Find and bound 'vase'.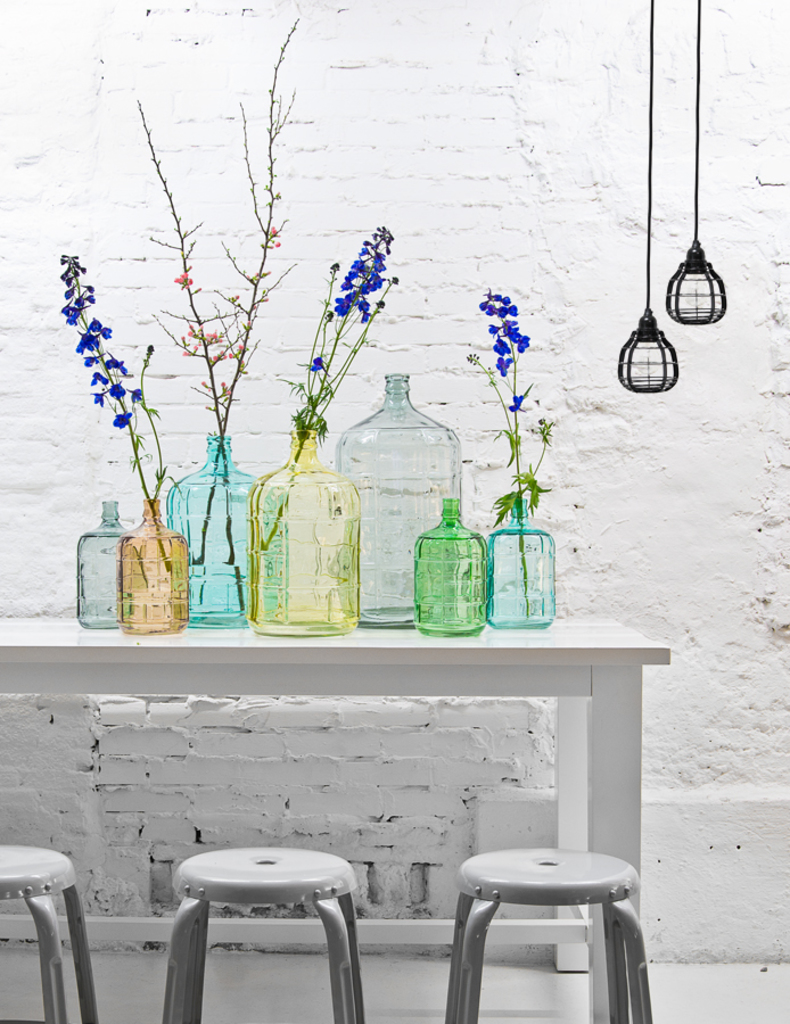
Bound: [486, 493, 558, 635].
